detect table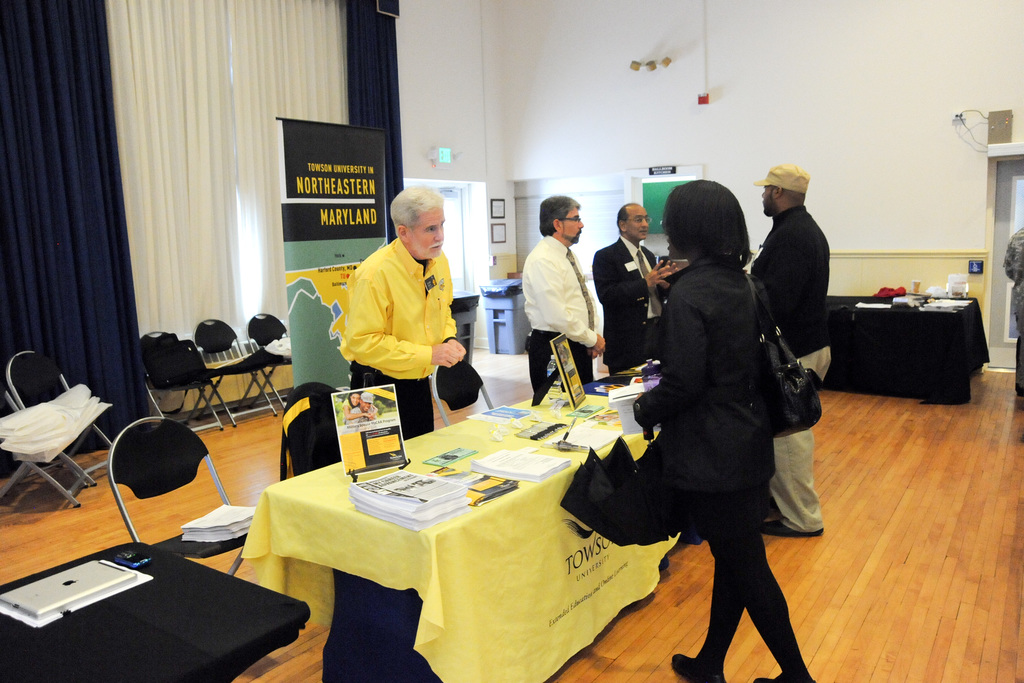
bbox=[828, 286, 973, 406]
